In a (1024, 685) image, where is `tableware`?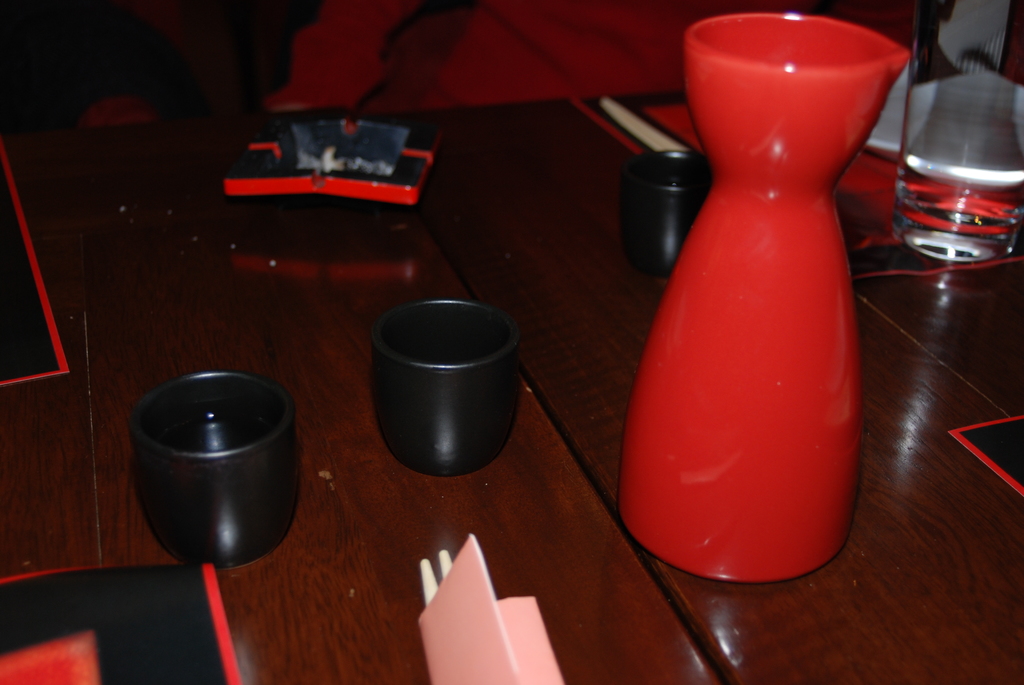
127:359:307:578.
